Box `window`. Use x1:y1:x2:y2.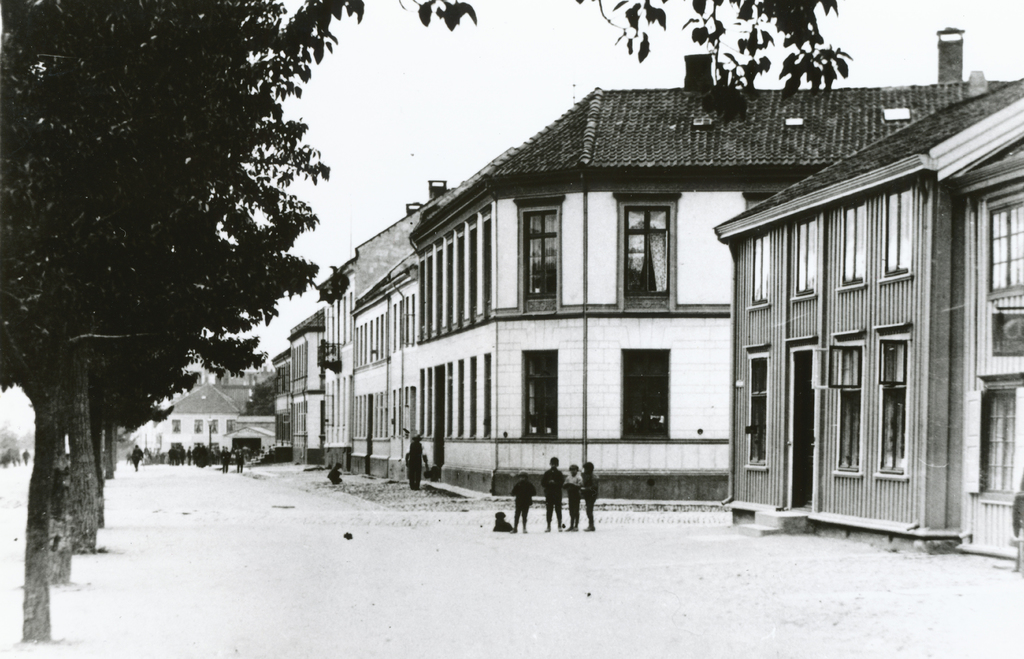
521:350:559:435.
